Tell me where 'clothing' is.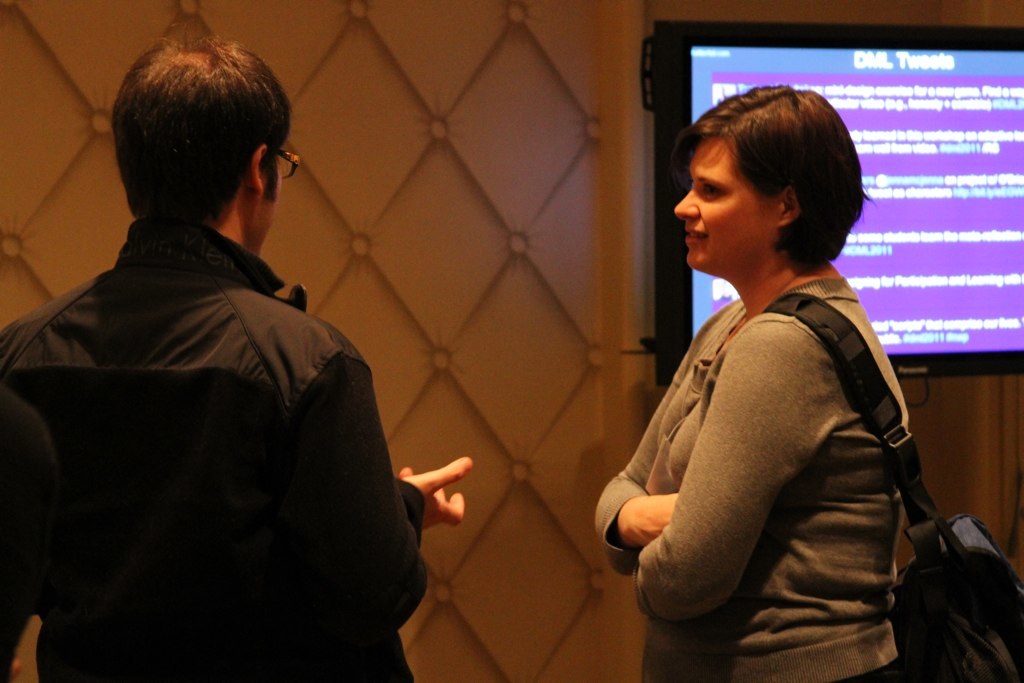
'clothing' is at box=[13, 149, 422, 682].
